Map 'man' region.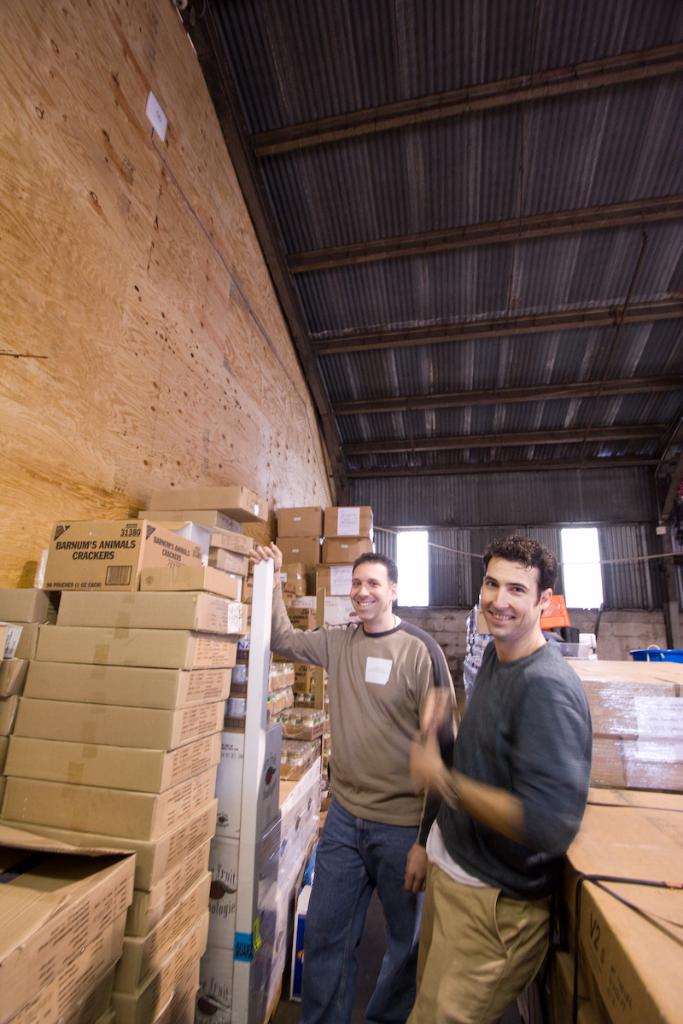
Mapped to left=397, top=534, right=593, bottom=1023.
